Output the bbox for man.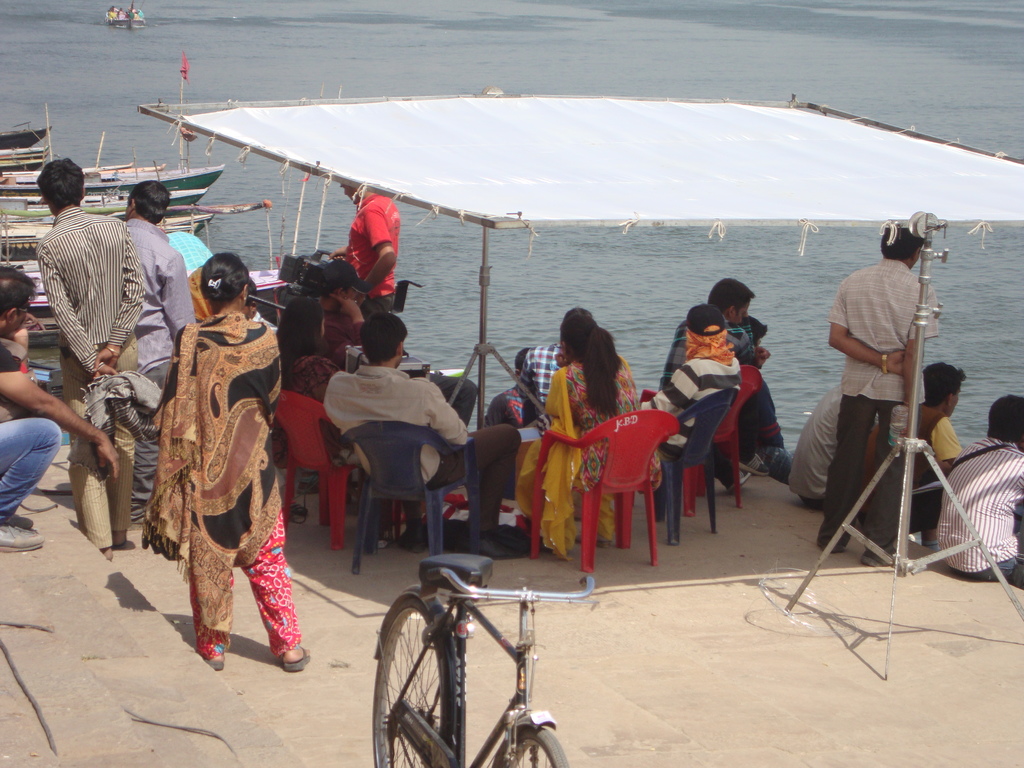
BBox(0, 265, 120, 551).
